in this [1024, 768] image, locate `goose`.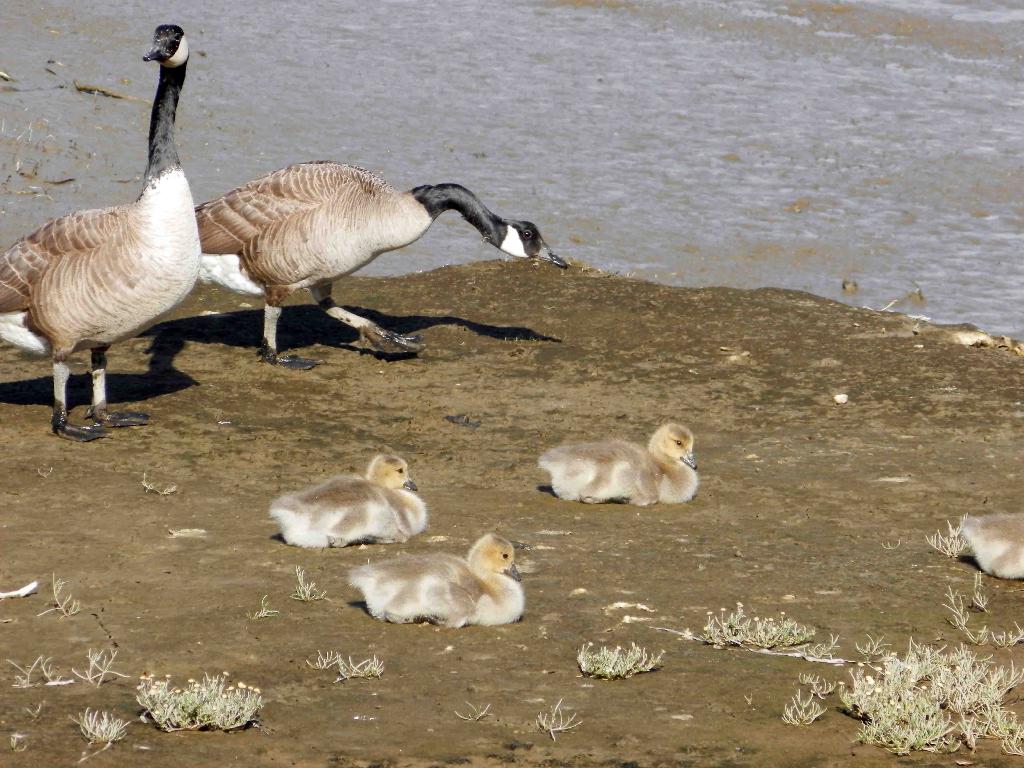
Bounding box: Rect(193, 163, 571, 356).
